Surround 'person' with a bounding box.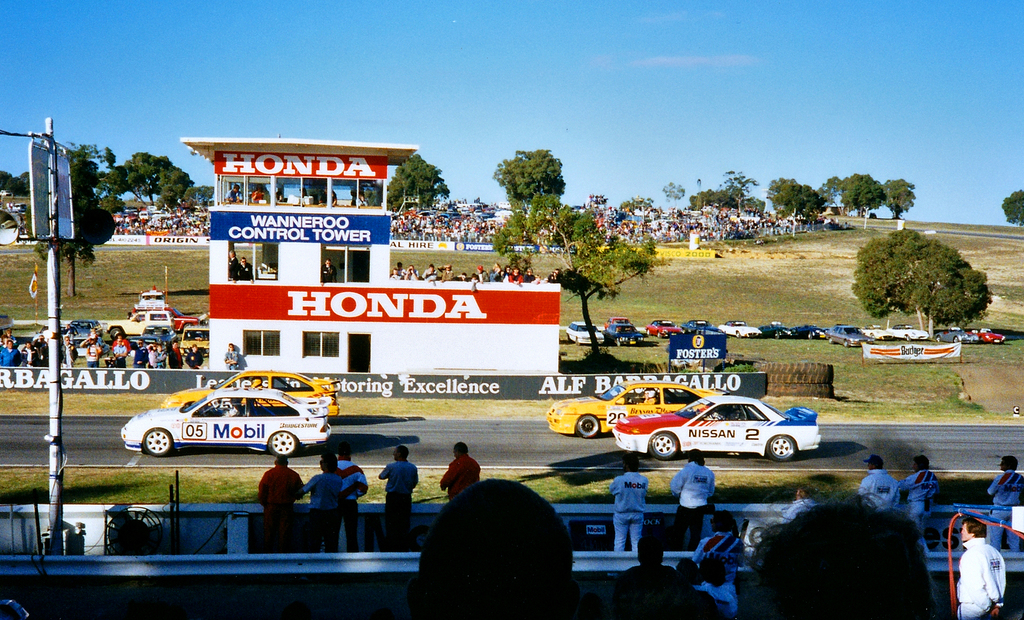
region(326, 185, 340, 208).
